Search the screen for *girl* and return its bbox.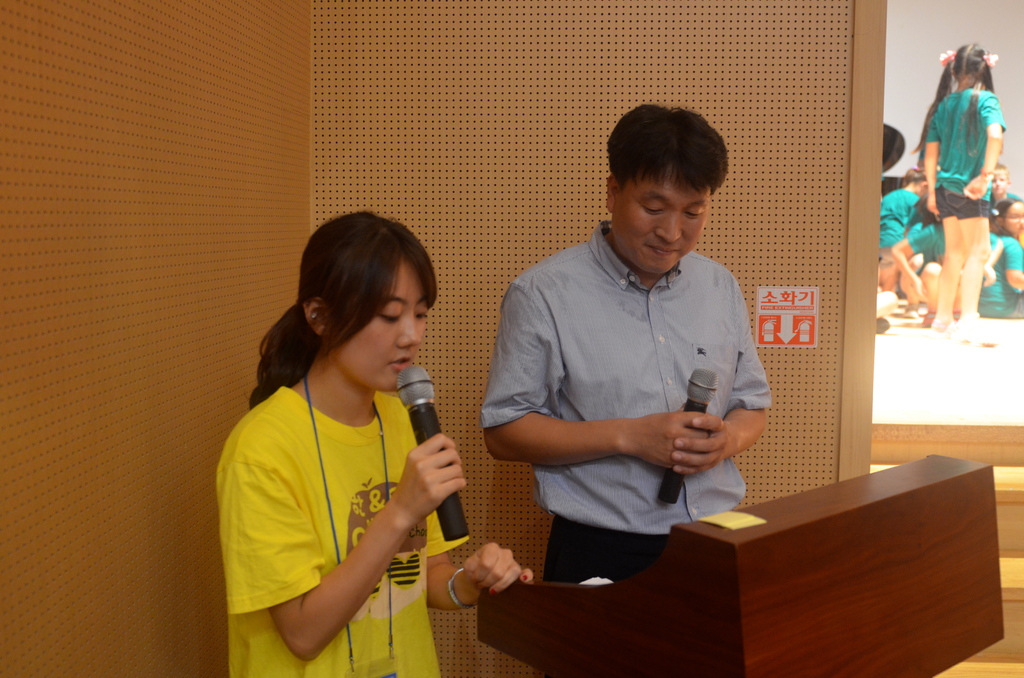
Found: {"x1": 216, "y1": 207, "x2": 531, "y2": 677}.
